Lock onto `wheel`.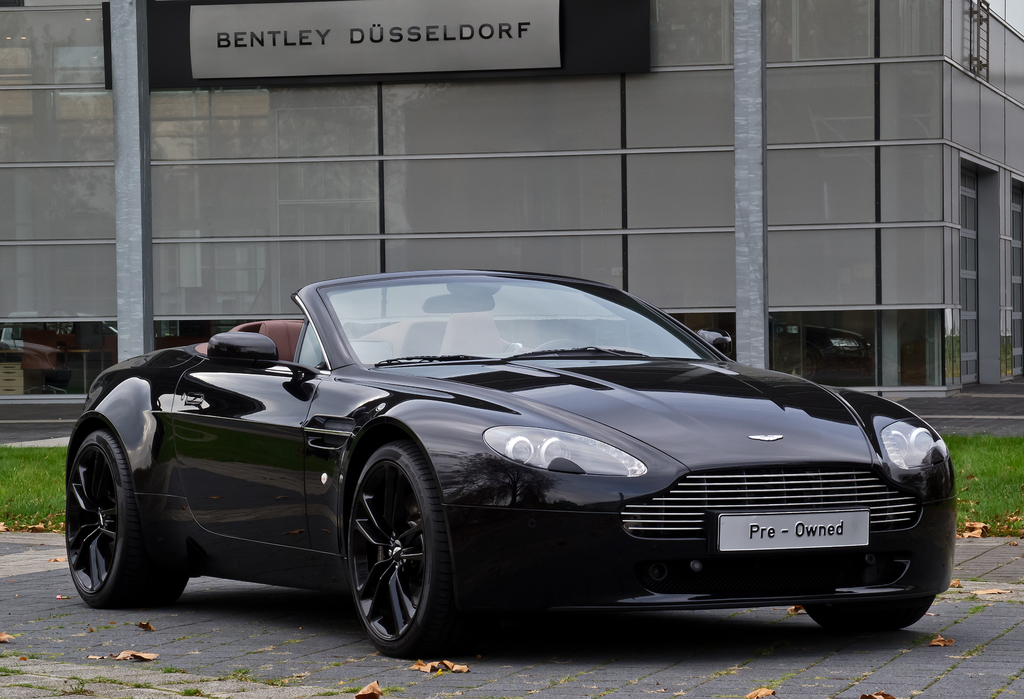
Locked: x1=340 y1=447 x2=447 y2=654.
